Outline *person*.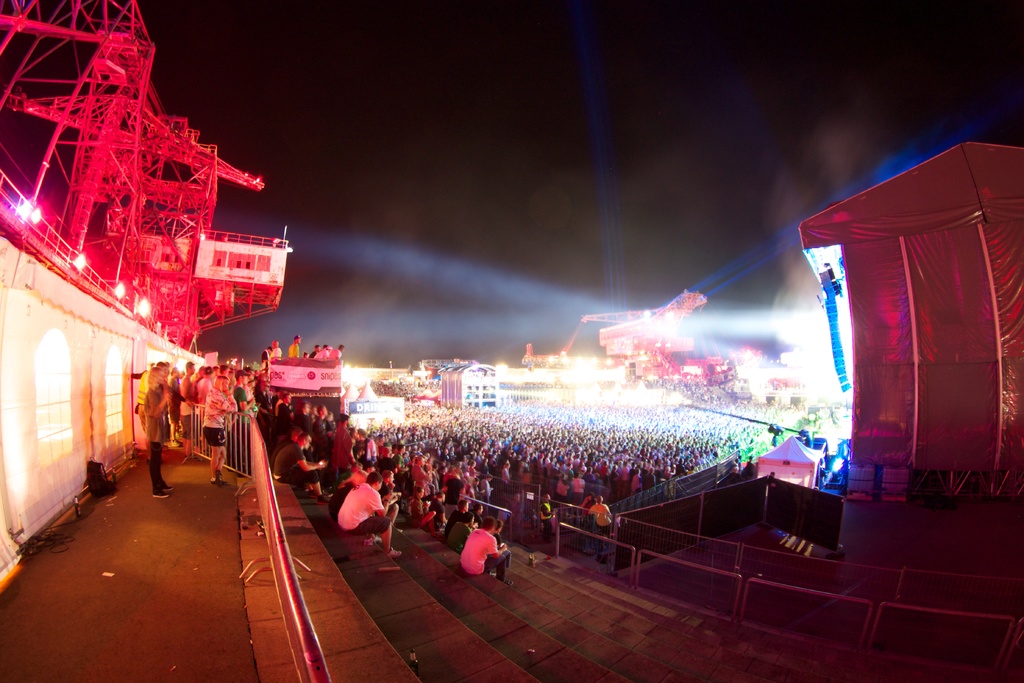
Outline: box(451, 507, 508, 595).
